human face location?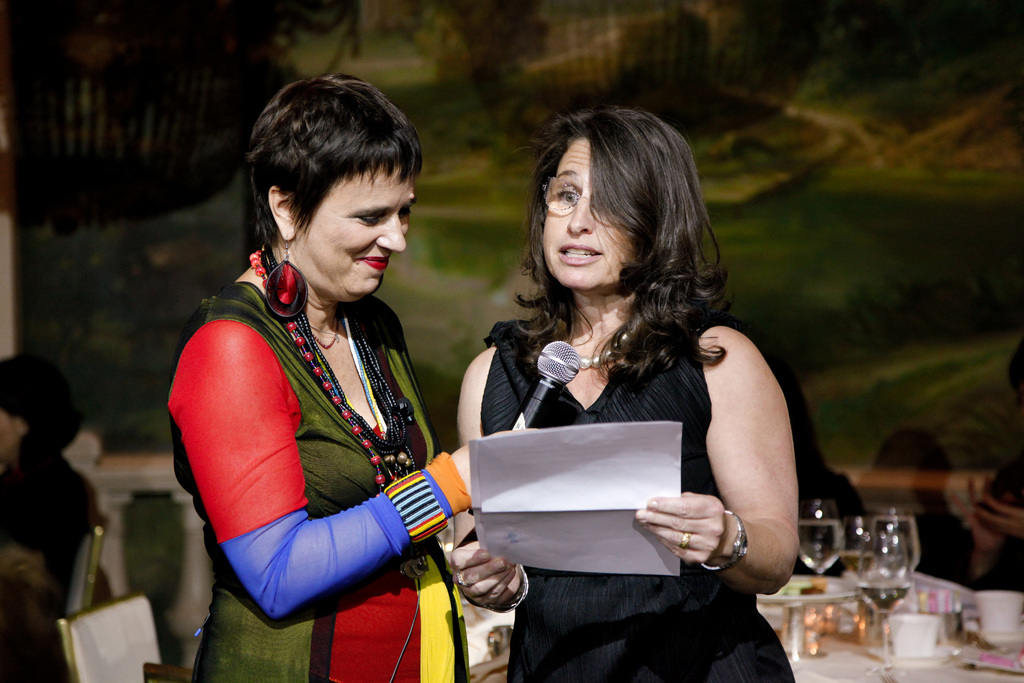
x1=306 y1=160 x2=419 y2=302
